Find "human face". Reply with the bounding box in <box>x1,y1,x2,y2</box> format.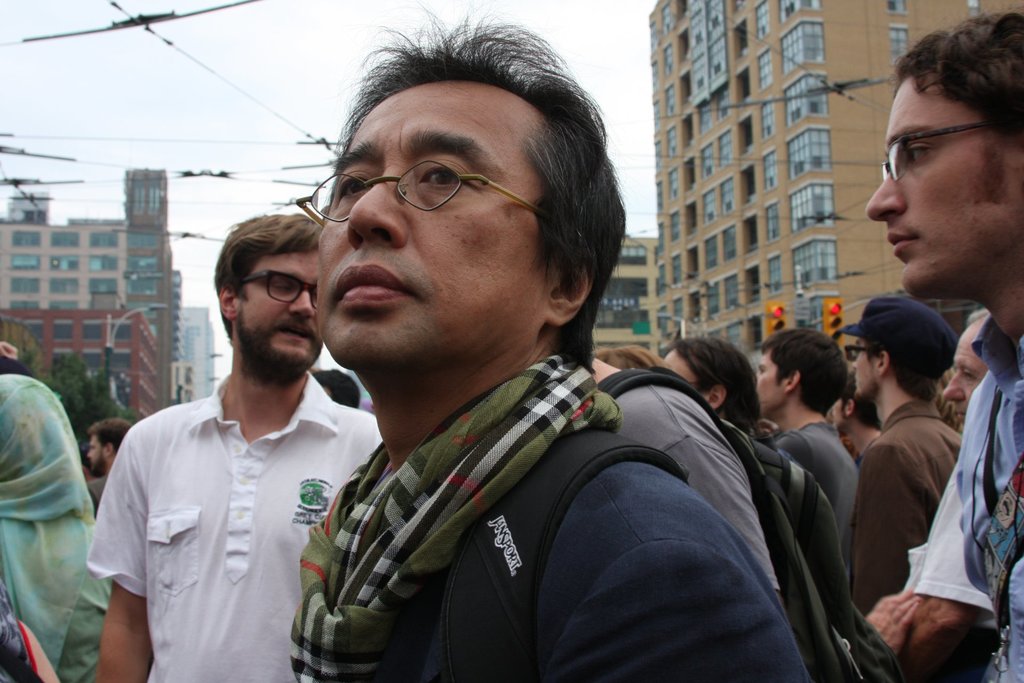
<box>234,255,322,383</box>.
